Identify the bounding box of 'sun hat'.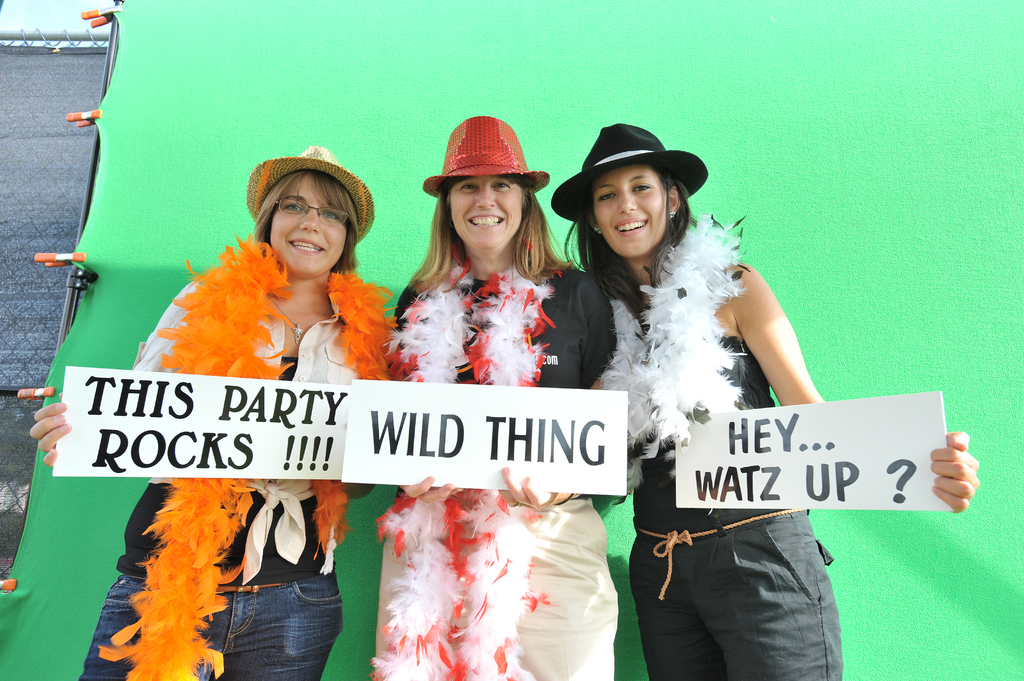
BBox(417, 111, 550, 200).
